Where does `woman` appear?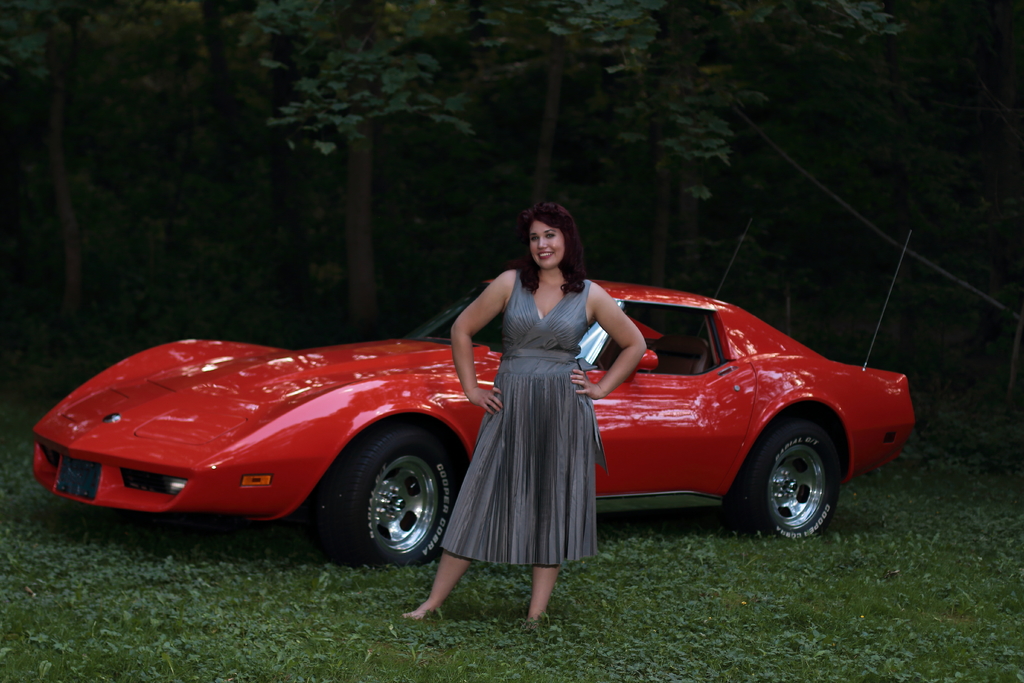
Appears at {"x1": 442, "y1": 202, "x2": 658, "y2": 608}.
